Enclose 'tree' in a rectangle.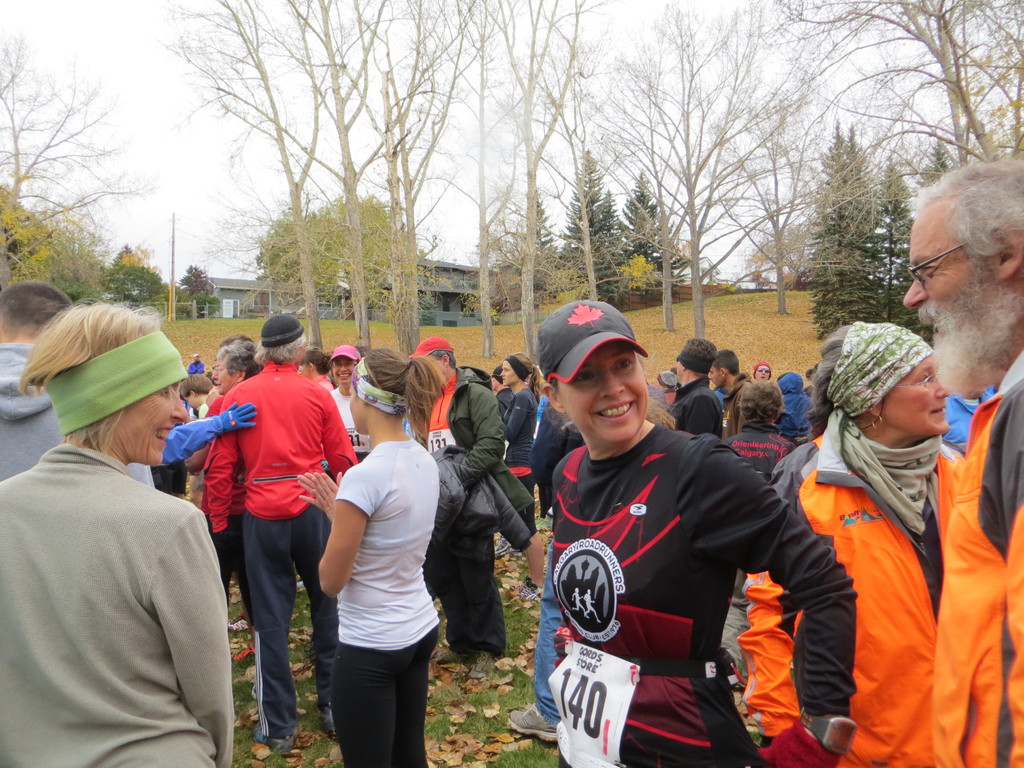
crop(480, 0, 599, 402).
